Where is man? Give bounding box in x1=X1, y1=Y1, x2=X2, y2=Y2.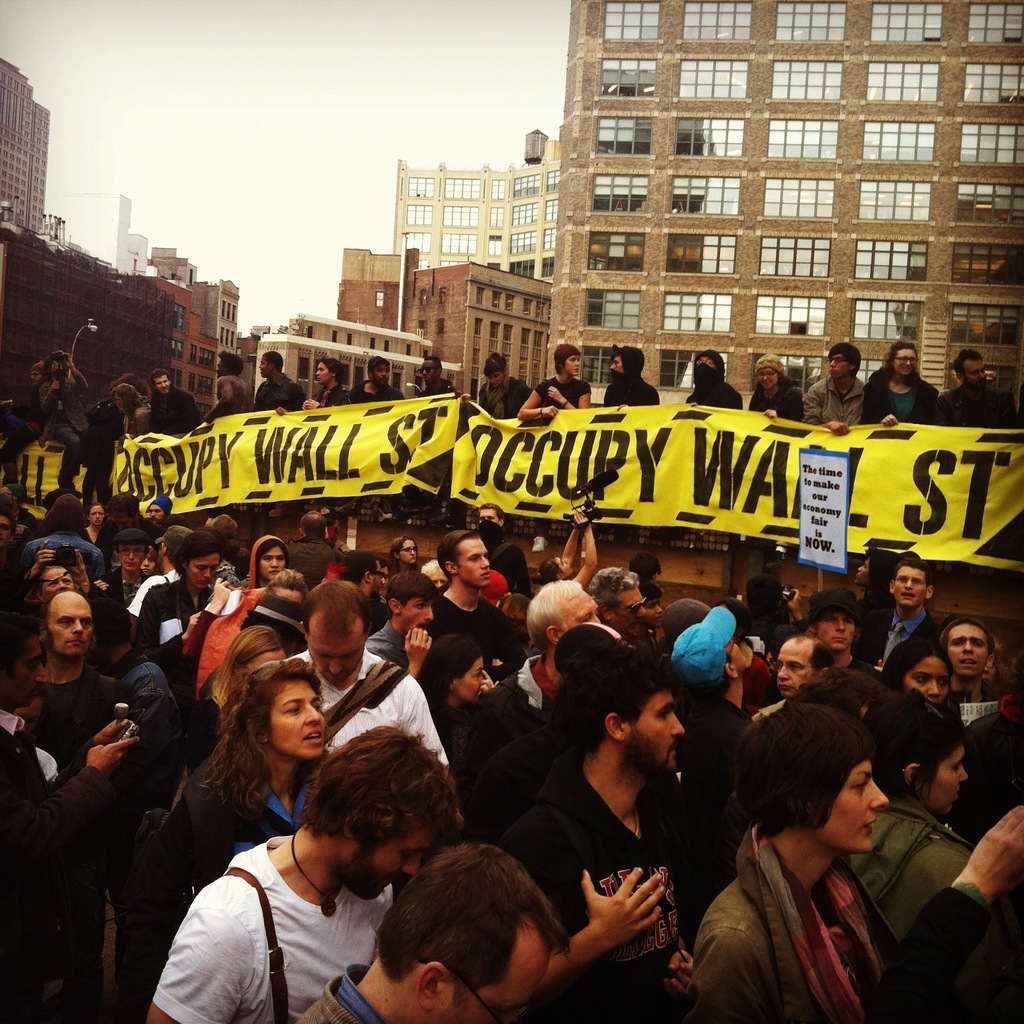
x1=433, y1=529, x2=515, y2=653.
